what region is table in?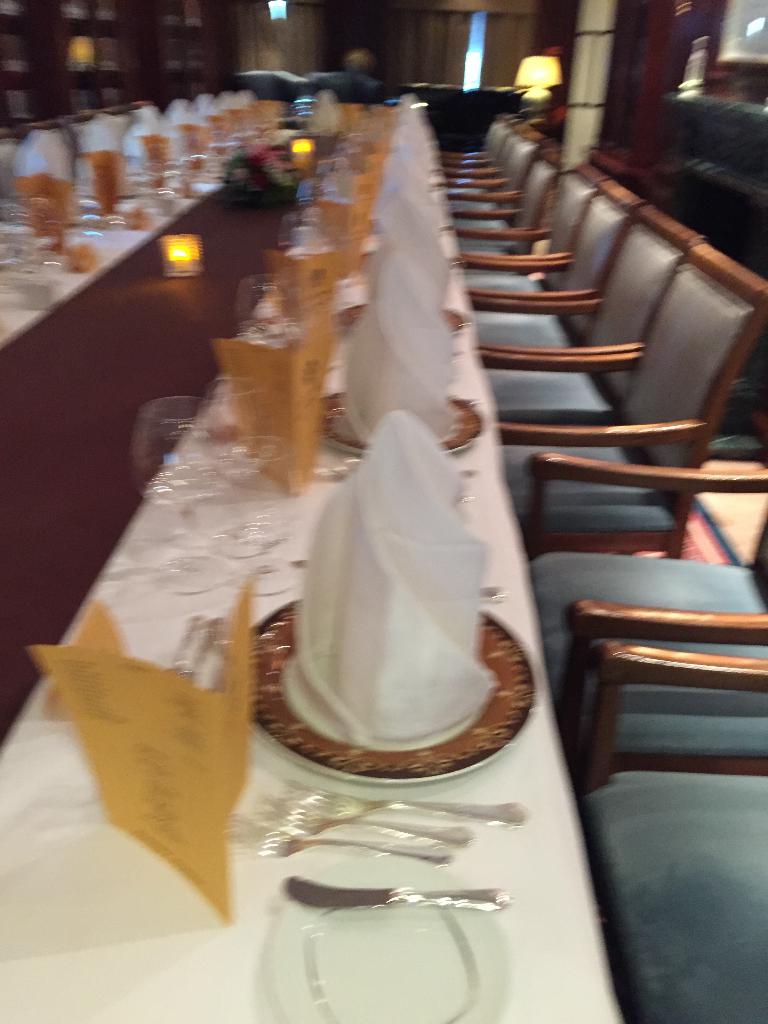
[0,104,627,1023].
